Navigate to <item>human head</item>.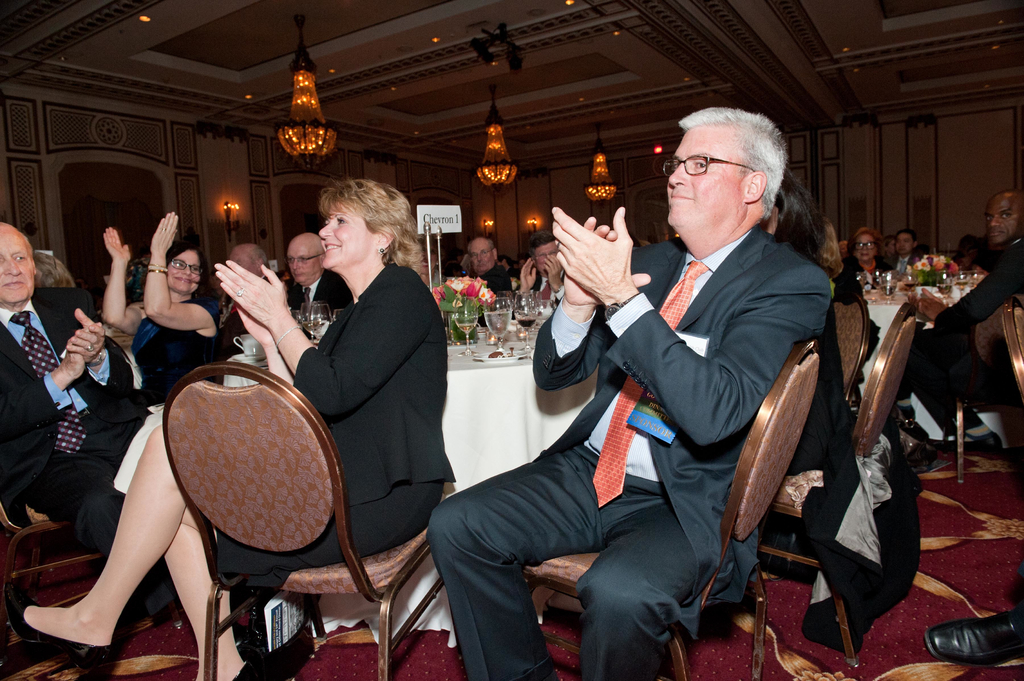
Navigation target: <bbox>525, 230, 563, 273</bbox>.
